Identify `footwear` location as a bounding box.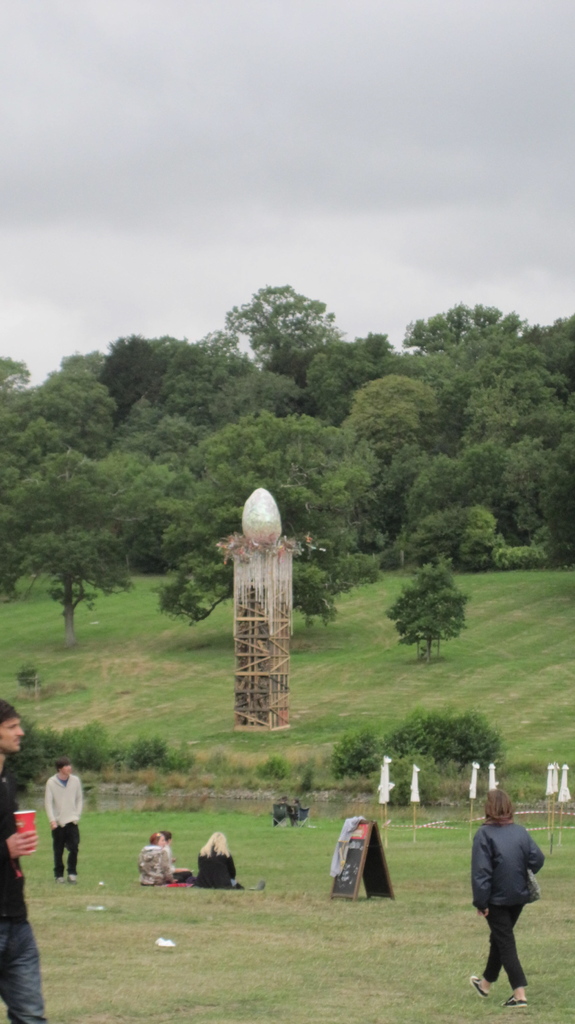
[x1=502, y1=994, x2=528, y2=1004].
